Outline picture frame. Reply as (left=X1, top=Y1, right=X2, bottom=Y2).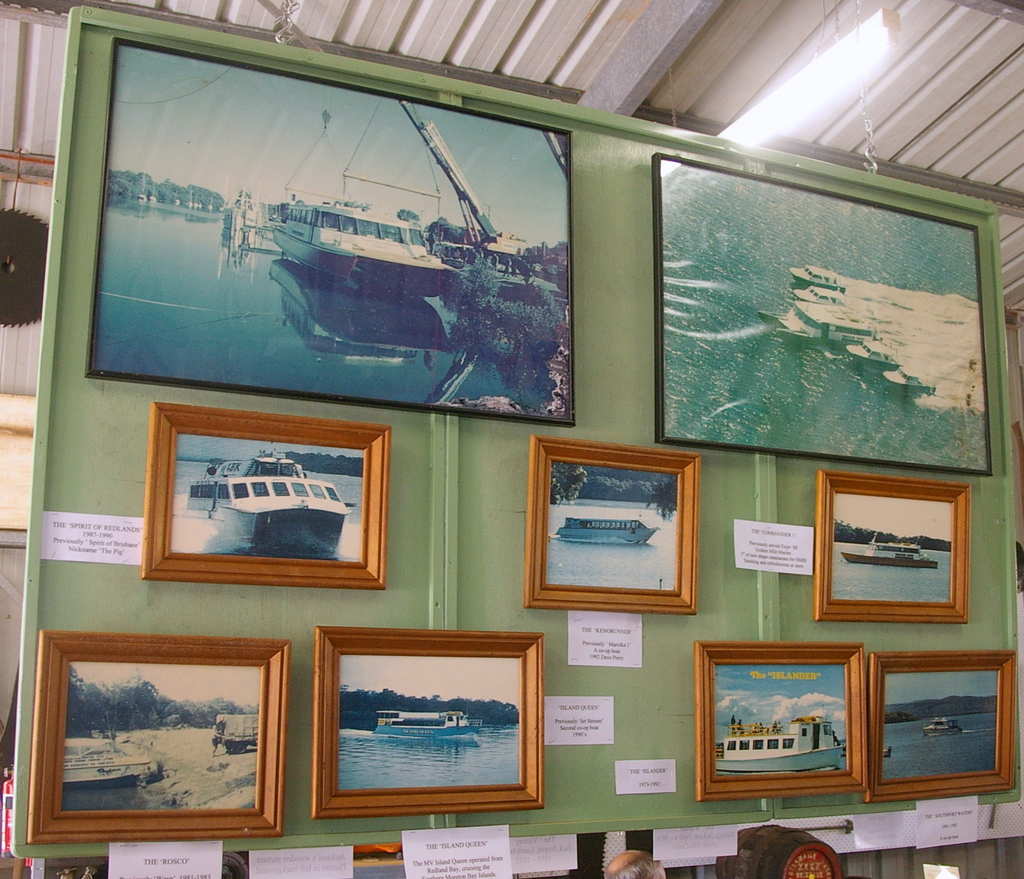
(left=816, top=471, right=973, bottom=622).
